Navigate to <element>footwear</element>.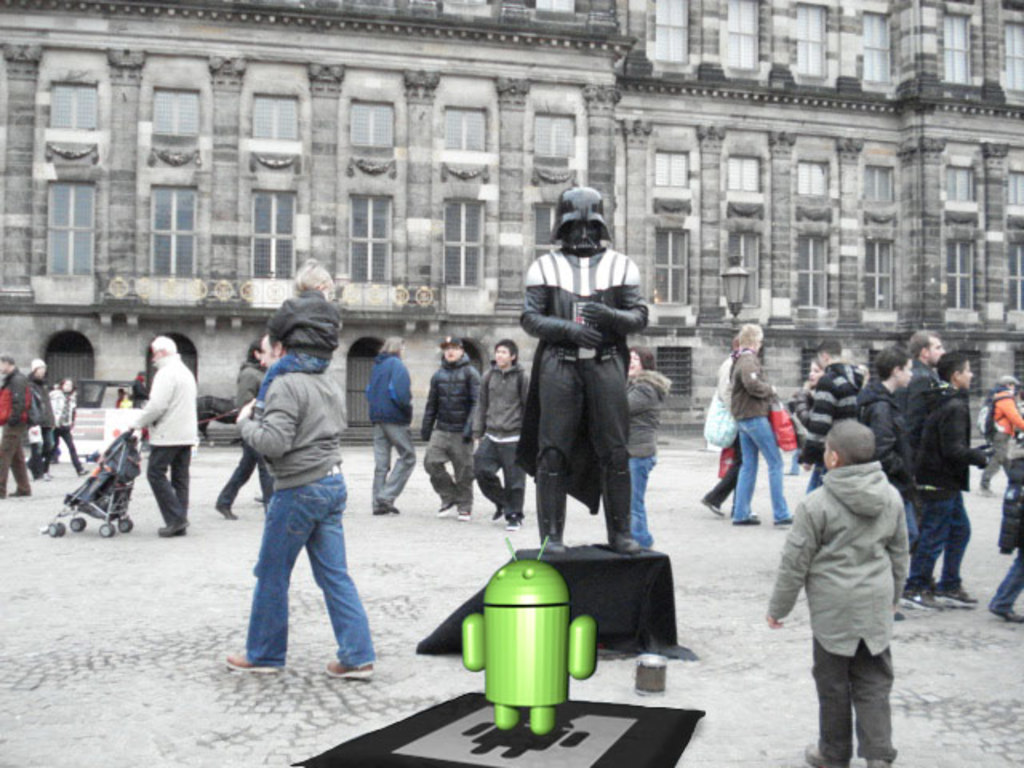
Navigation target: [x1=216, y1=651, x2=278, y2=674].
